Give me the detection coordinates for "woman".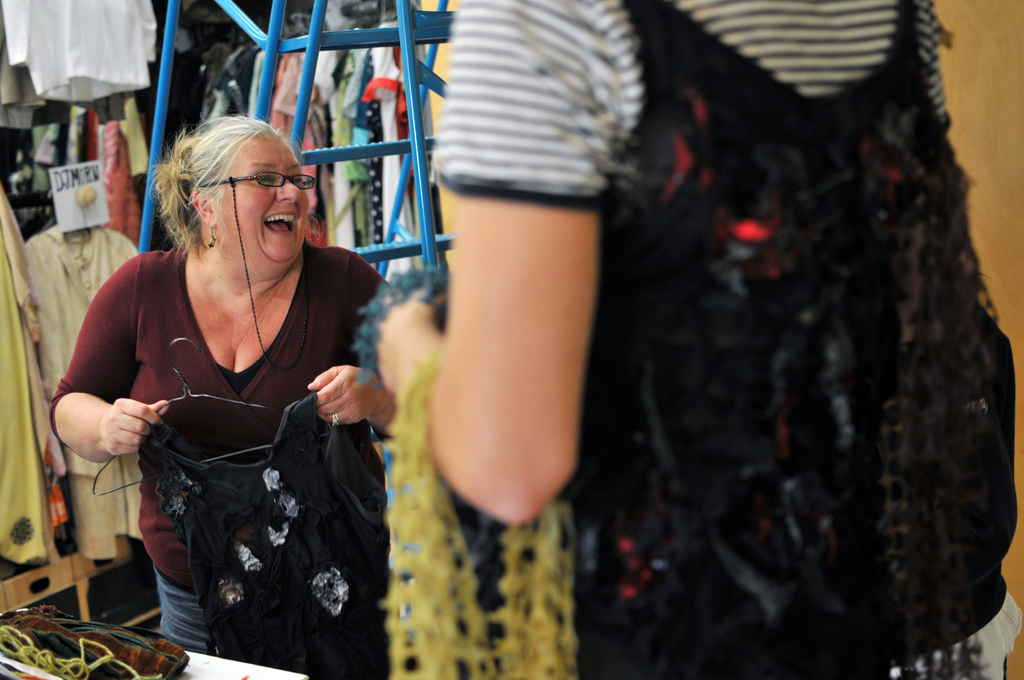
region(65, 104, 388, 671).
